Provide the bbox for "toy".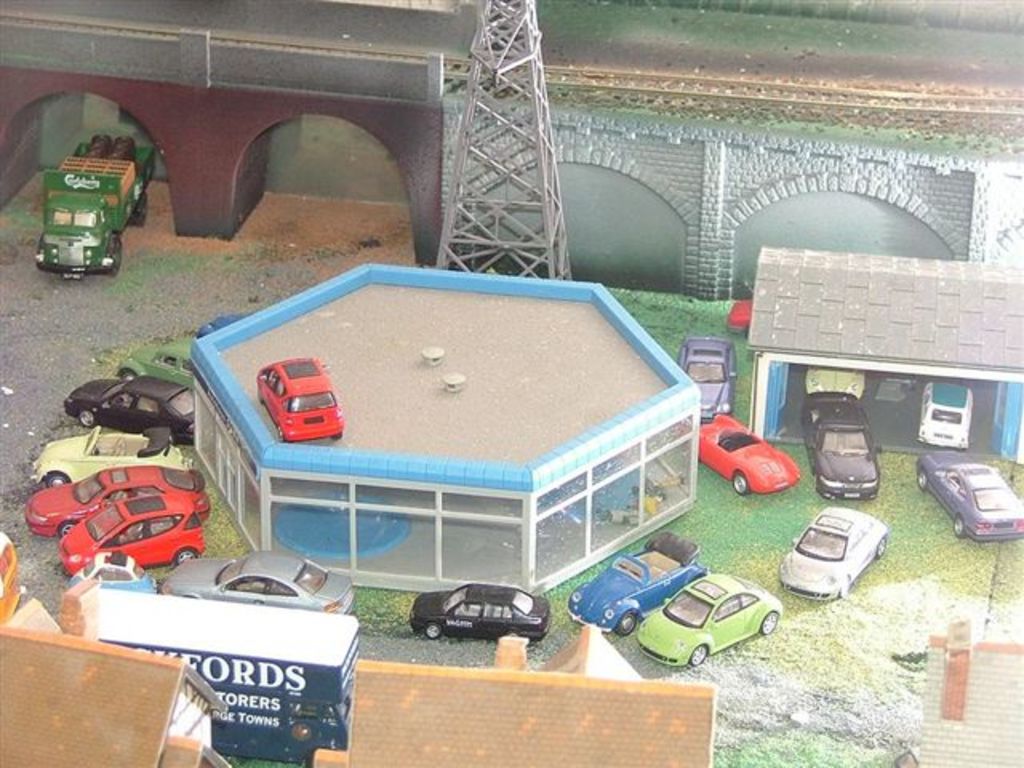
BBox(315, 622, 717, 766).
